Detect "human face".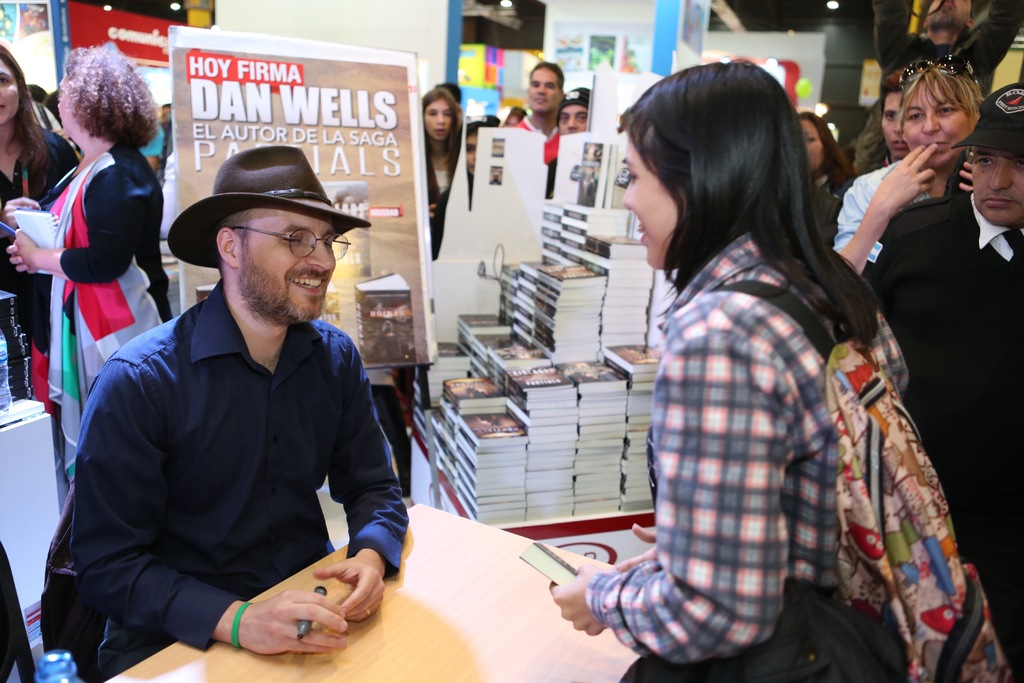
Detected at <box>530,65,560,111</box>.
